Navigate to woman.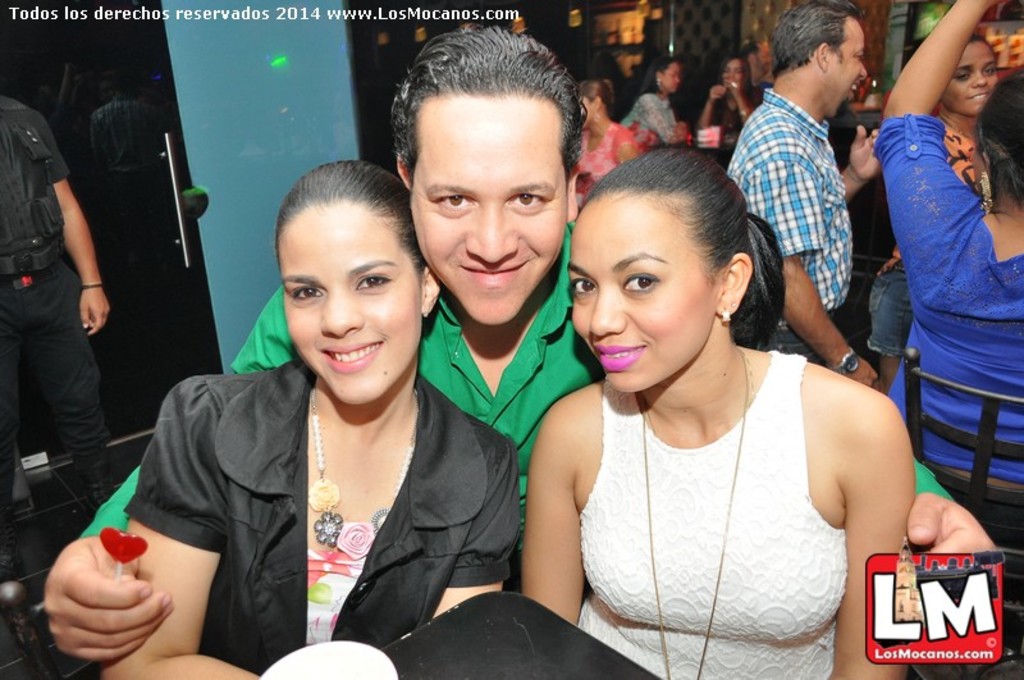
Navigation target: <region>860, 29, 1004, 376</region>.
